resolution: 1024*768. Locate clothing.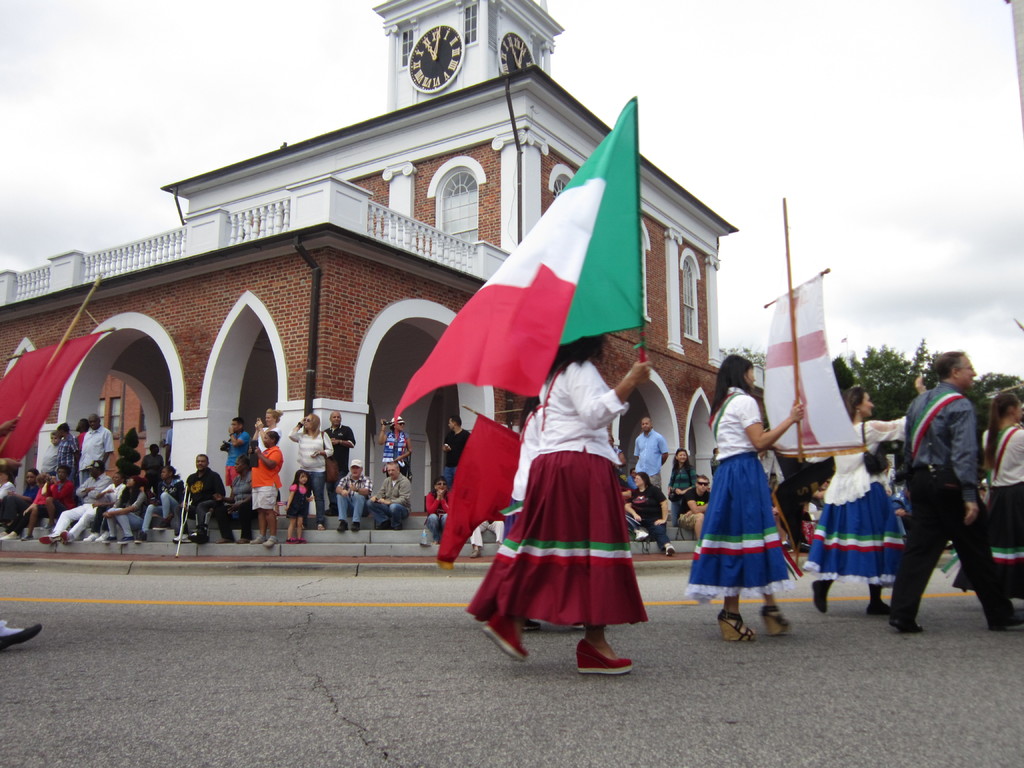
box=[801, 414, 905, 582].
